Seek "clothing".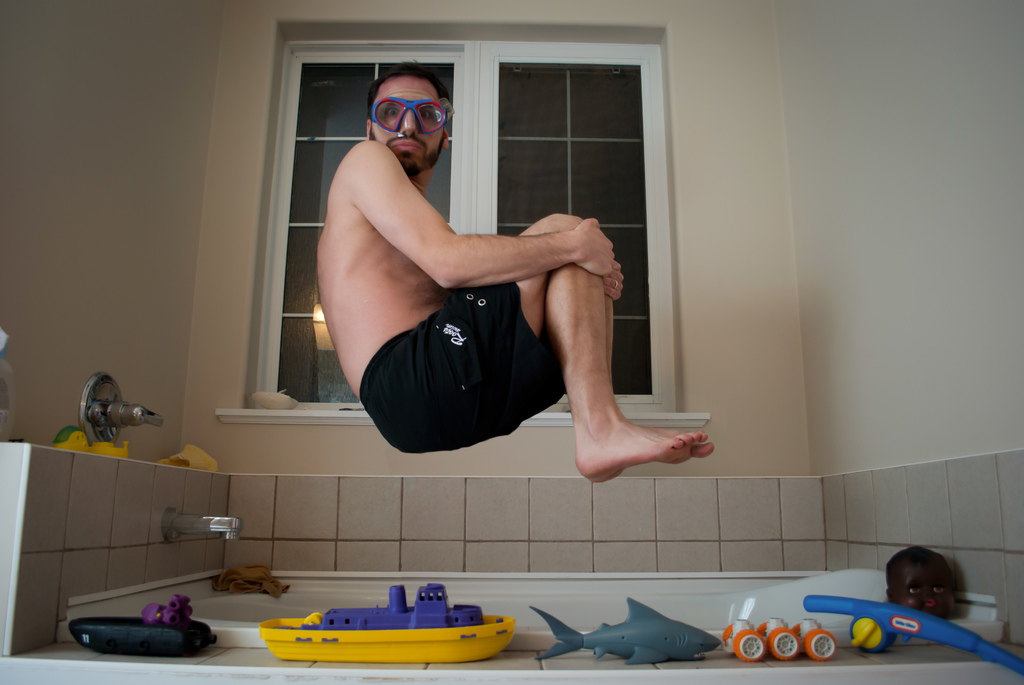
<bbox>211, 562, 292, 599</bbox>.
